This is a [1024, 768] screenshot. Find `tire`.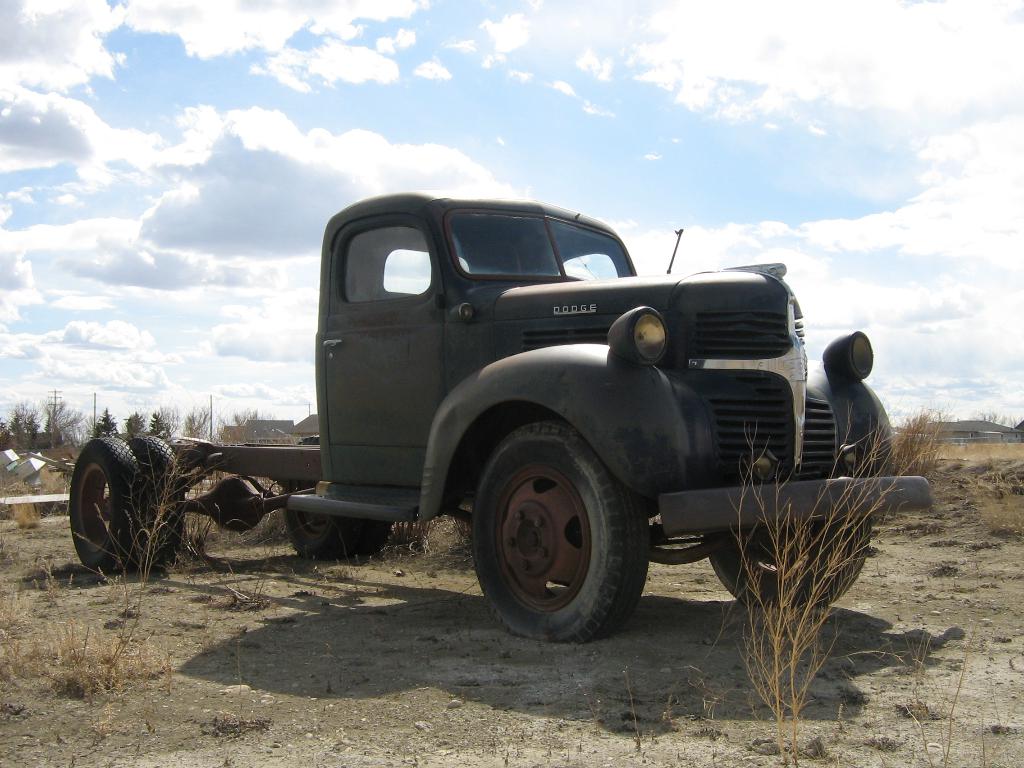
Bounding box: [left=130, top=436, right=181, bottom=552].
